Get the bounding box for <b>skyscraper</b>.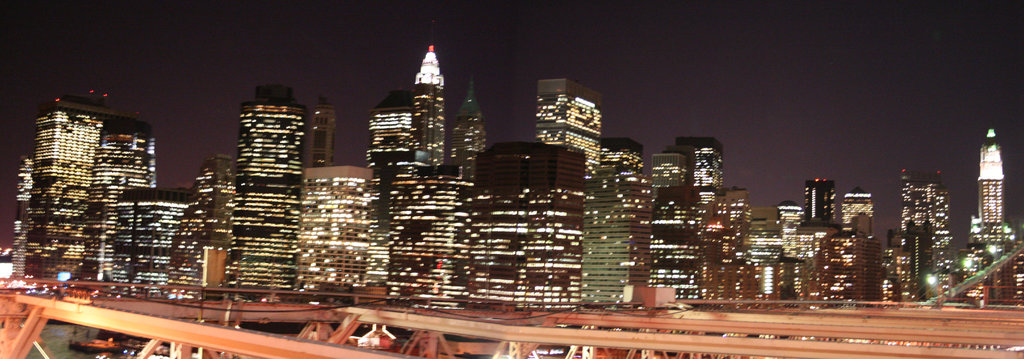
region(362, 132, 583, 308).
